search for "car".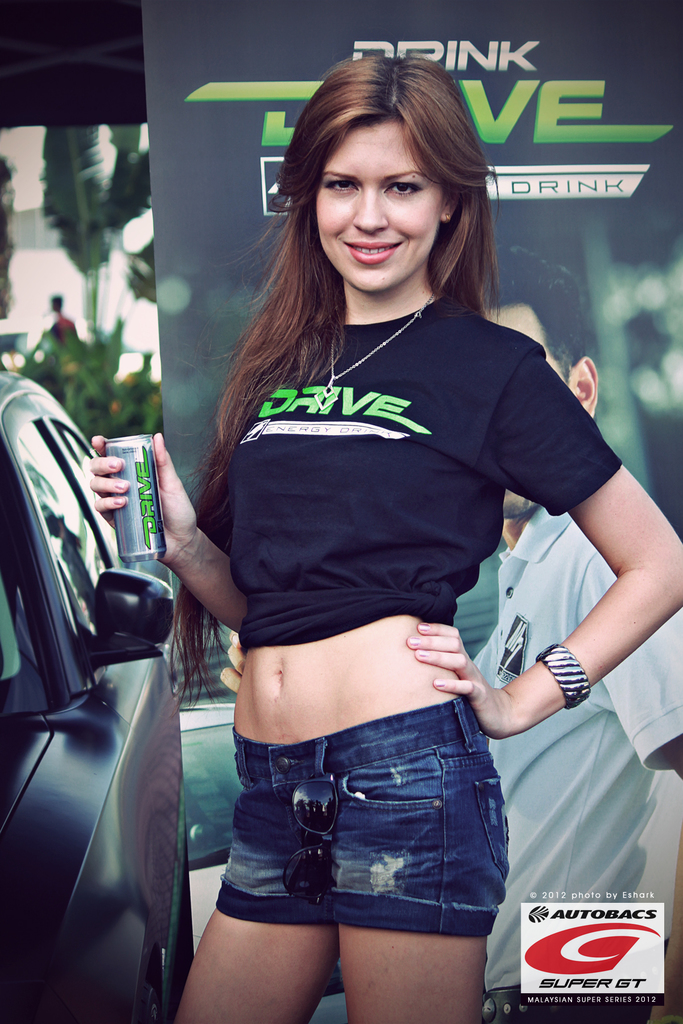
Found at locate(0, 366, 176, 1023).
